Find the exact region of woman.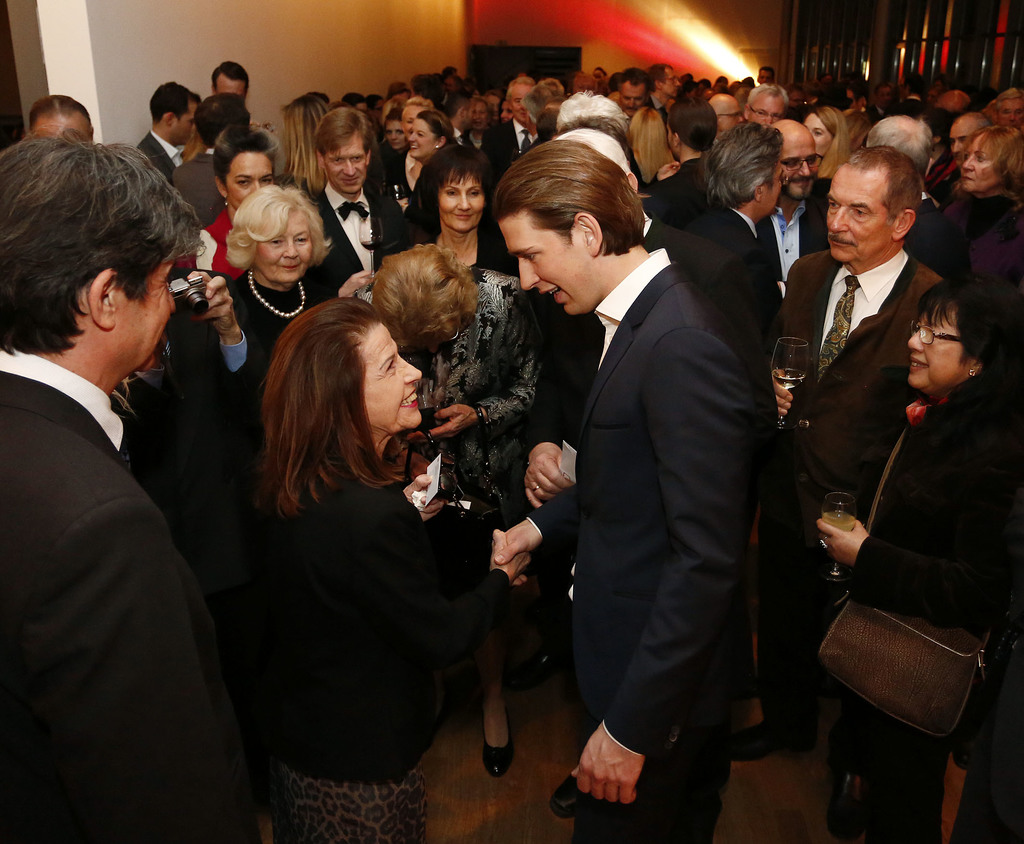
Exact region: x1=369, y1=107, x2=456, y2=242.
